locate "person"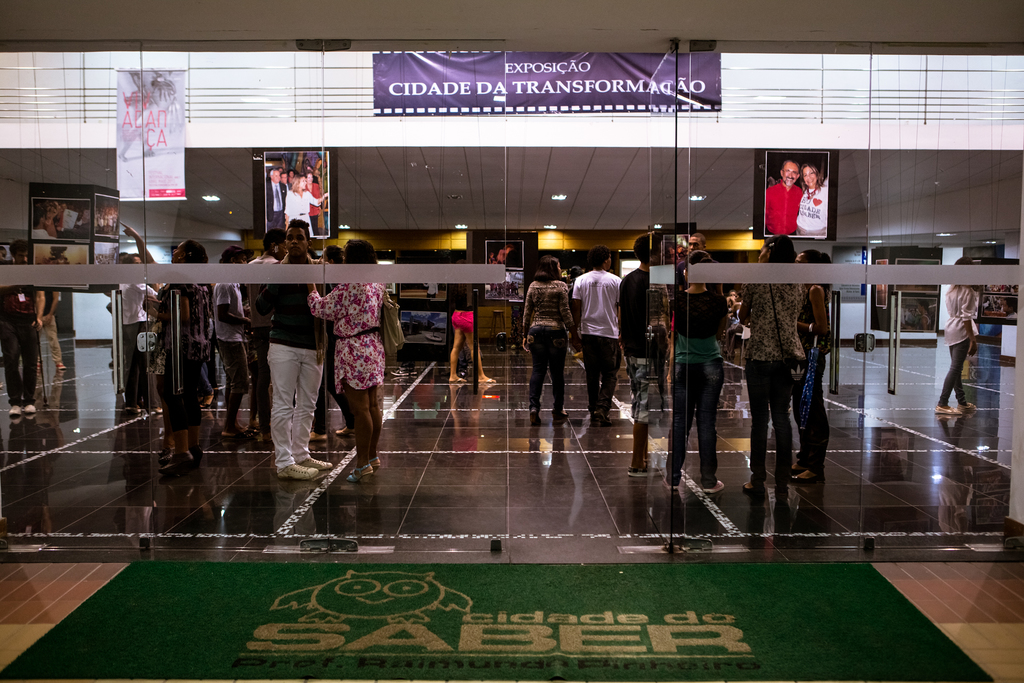
left=140, top=235, right=212, bottom=463
